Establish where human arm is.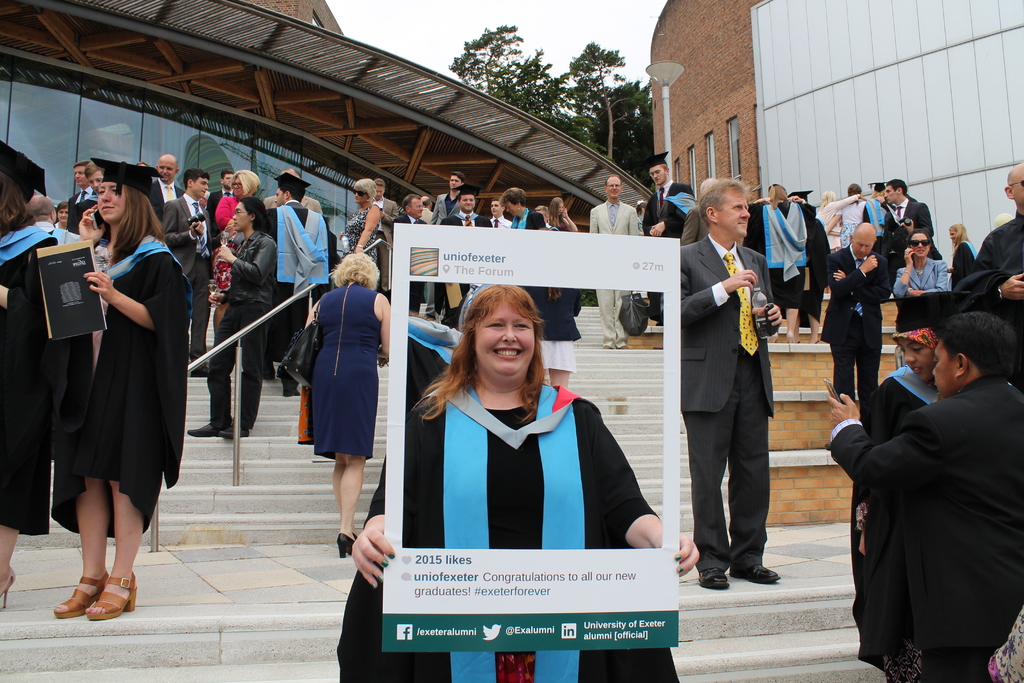
Established at region(375, 292, 388, 363).
